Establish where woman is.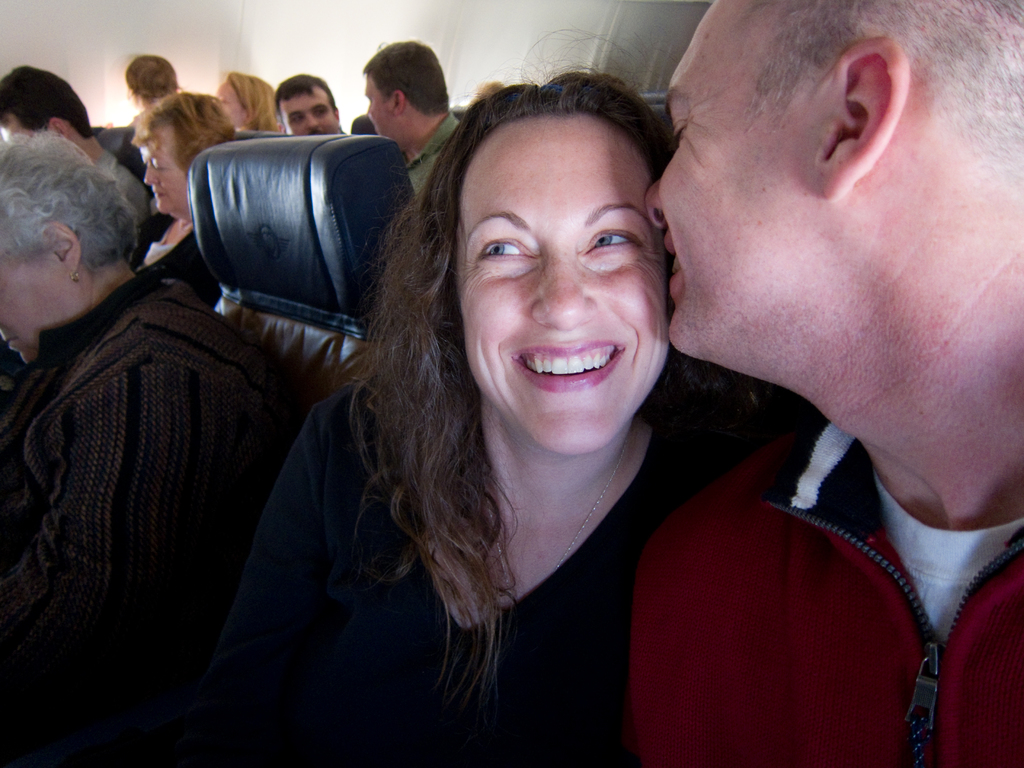
Established at Rect(0, 123, 286, 767).
